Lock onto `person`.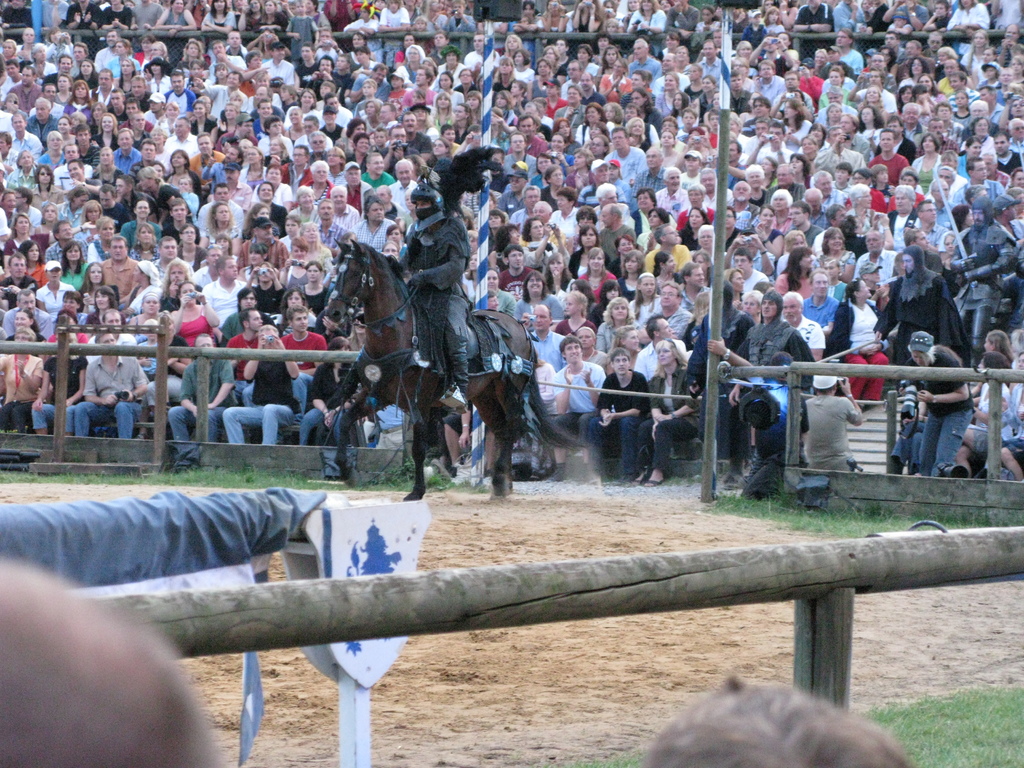
Locked: x1=312 y1=161 x2=326 y2=195.
